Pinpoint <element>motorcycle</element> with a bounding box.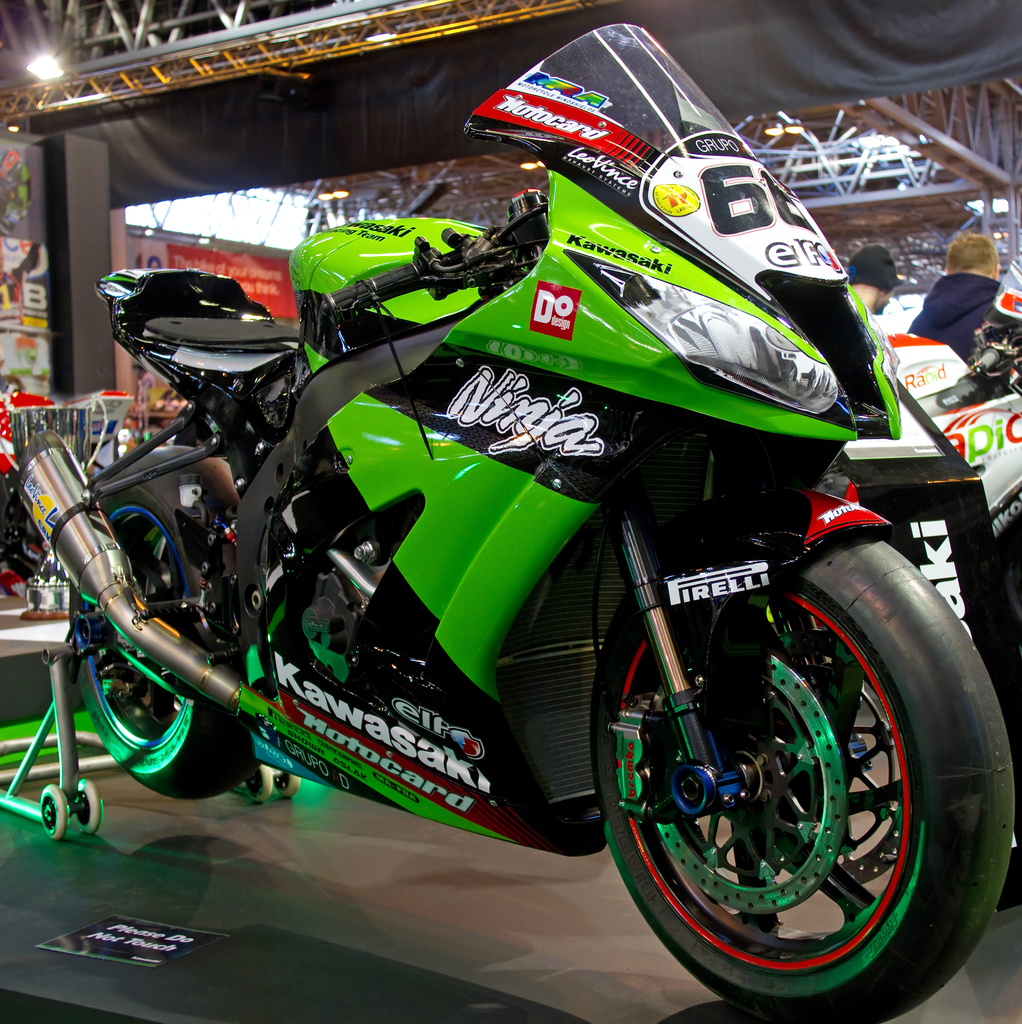
rect(18, 34, 990, 1023).
